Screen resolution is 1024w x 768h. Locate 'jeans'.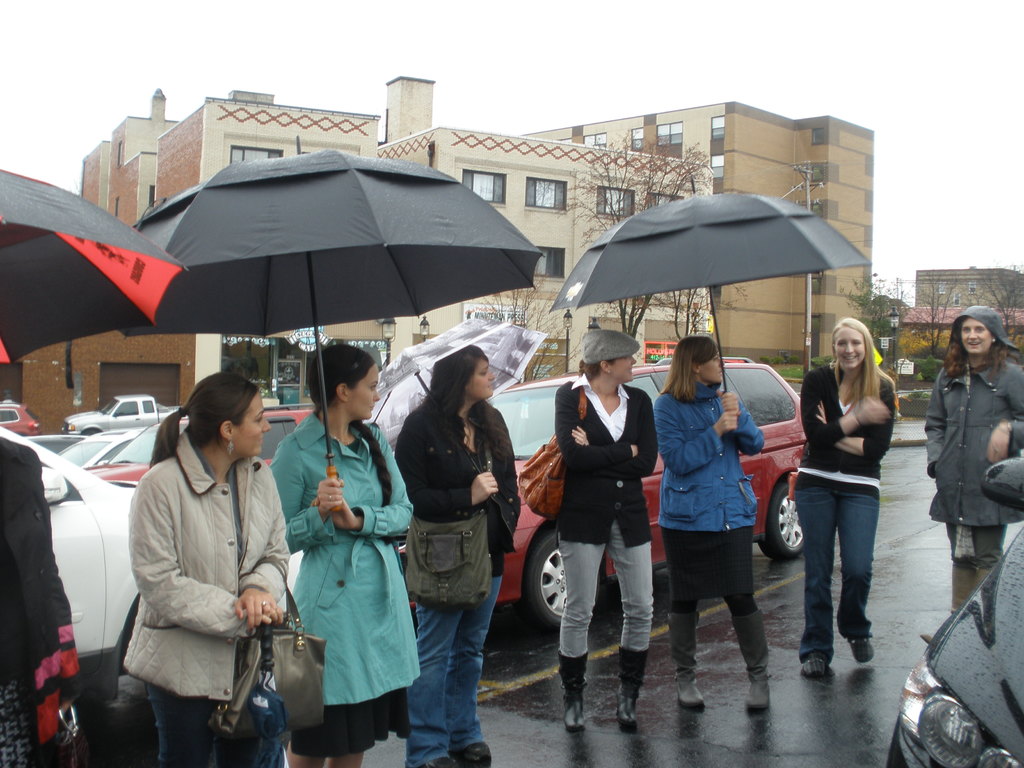
bbox=[135, 681, 285, 767].
